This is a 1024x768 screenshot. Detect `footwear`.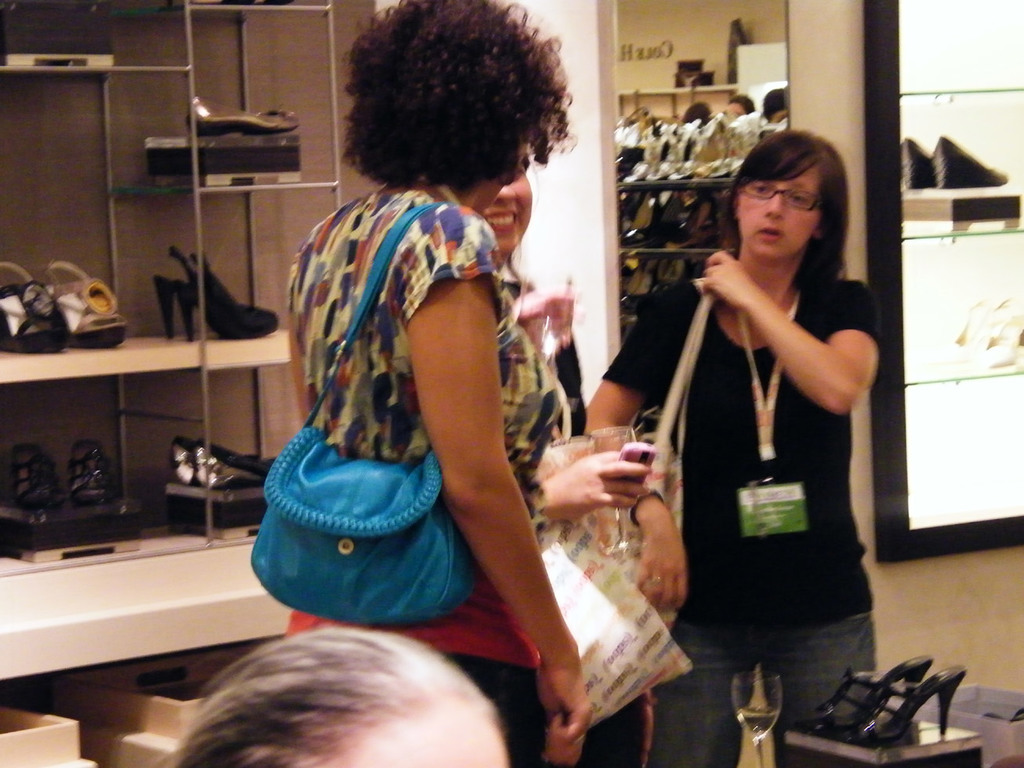
(left=67, top=431, right=118, bottom=500).
